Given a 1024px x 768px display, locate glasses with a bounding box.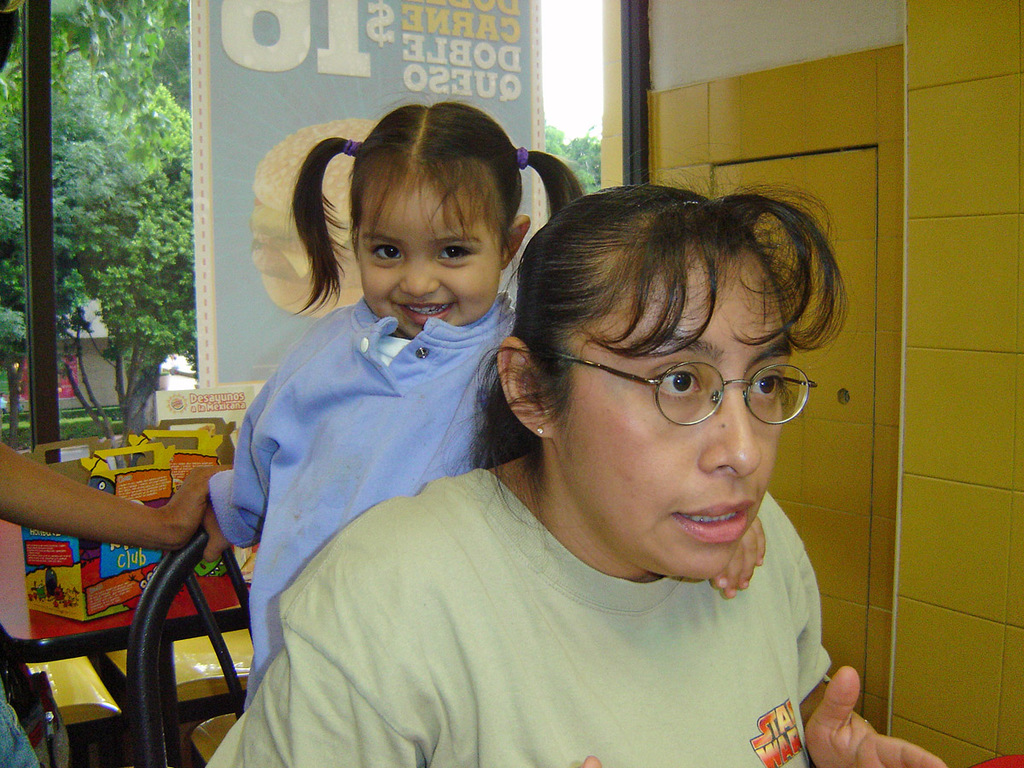
Located: (571,351,824,439).
